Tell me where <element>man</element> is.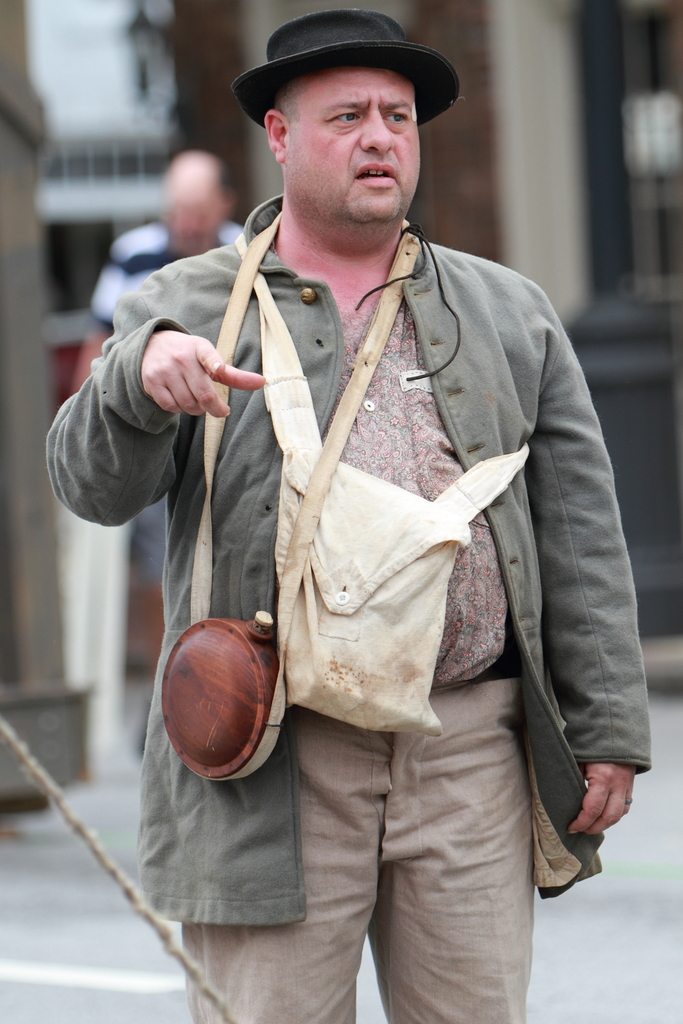
<element>man</element> is at (96,150,249,753).
